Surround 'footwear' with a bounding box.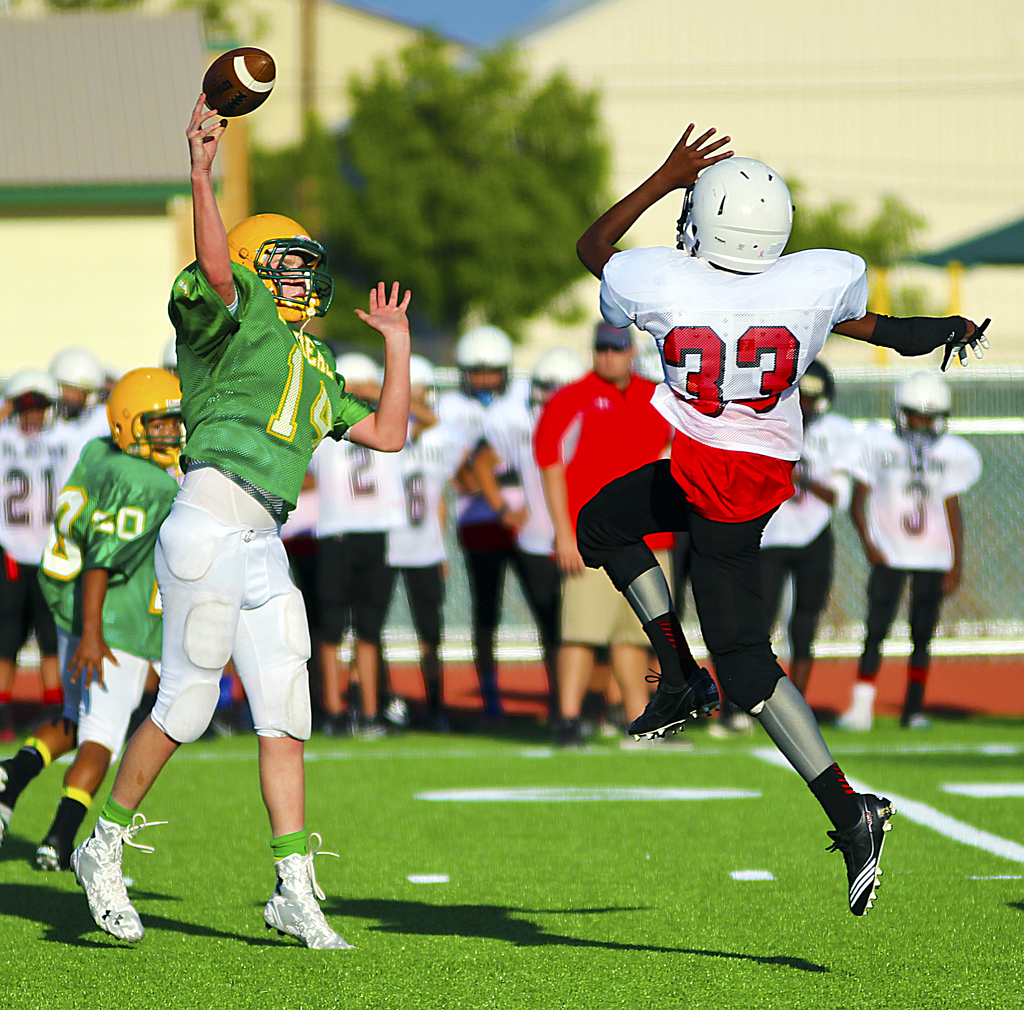
{"left": 259, "top": 831, "right": 356, "bottom": 954}.
